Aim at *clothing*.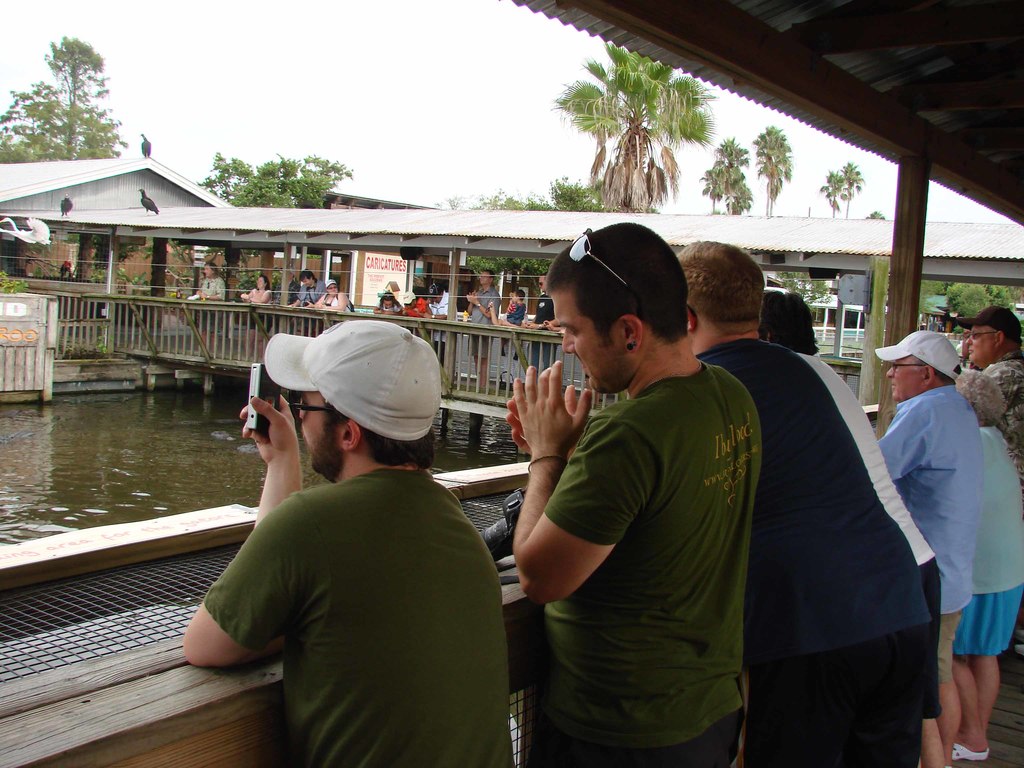
Aimed at {"x1": 201, "y1": 274, "x2": 228, "y2": 333}.
